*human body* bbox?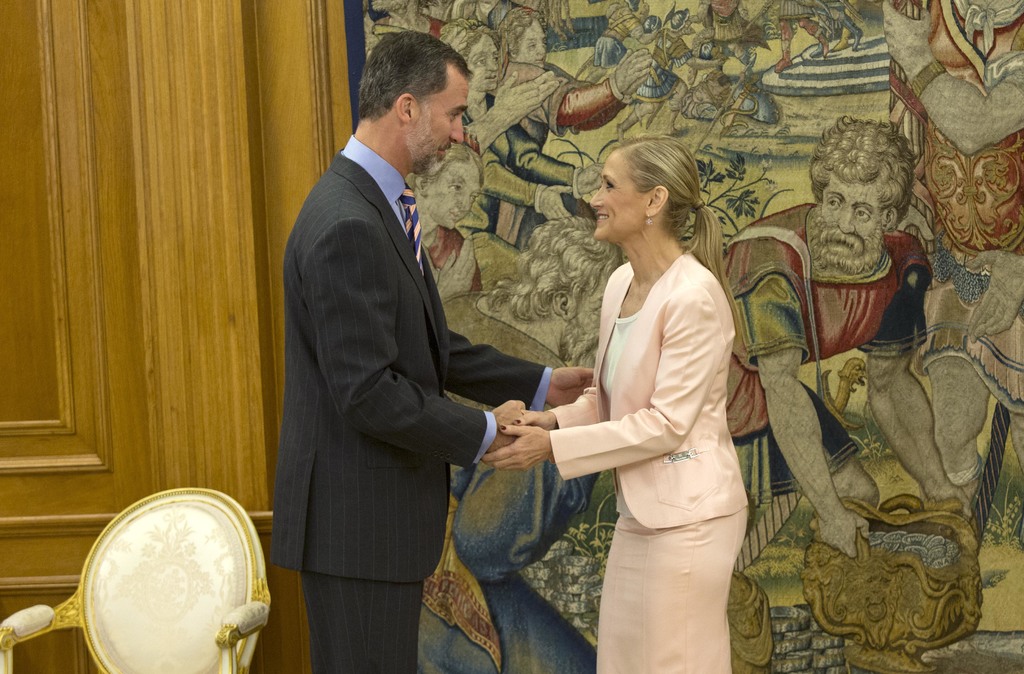
[left=453, top=73, right=601, bottom=248]
